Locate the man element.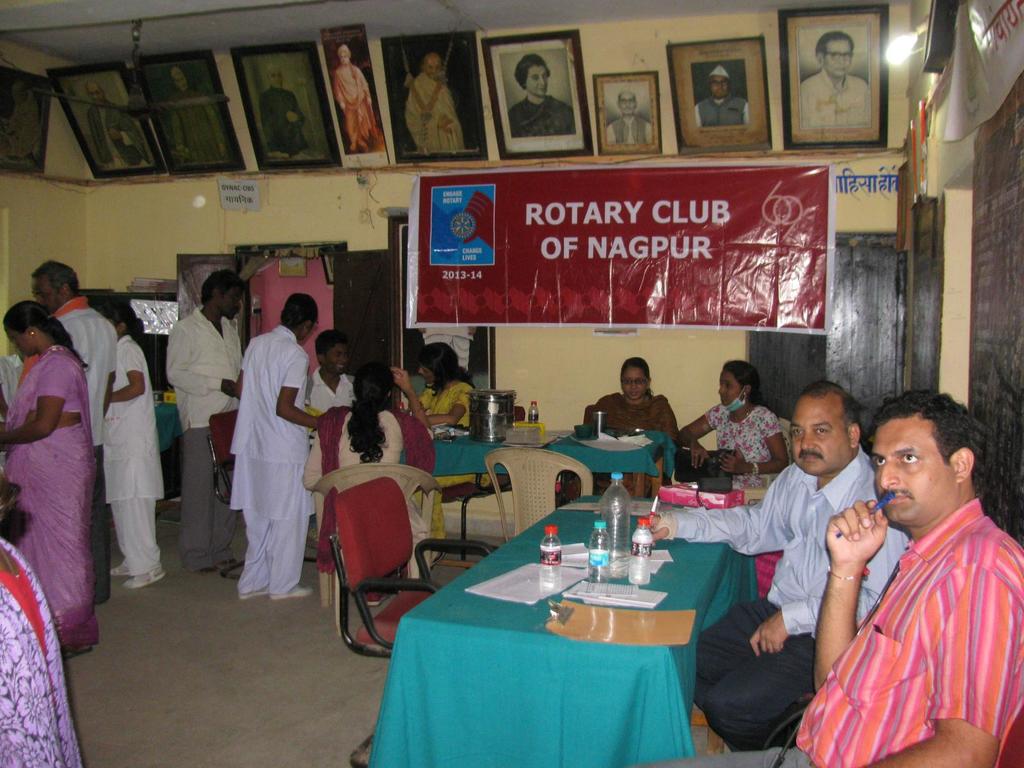
Element bbox: locate(163, 68, 229, 164).
